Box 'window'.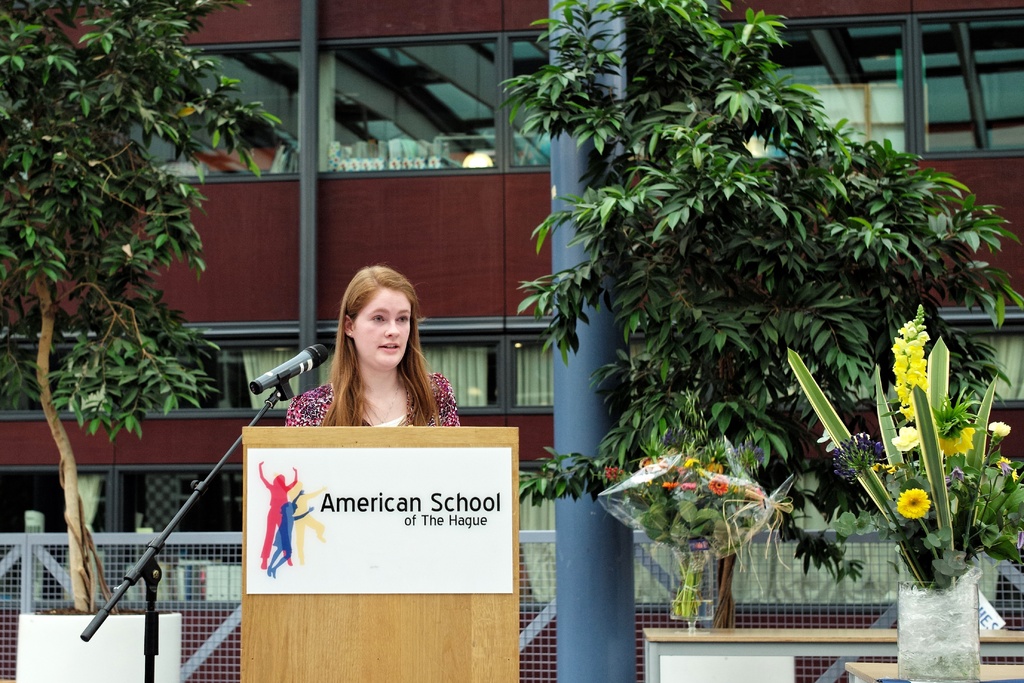
box(719, 15, 908, 158).
